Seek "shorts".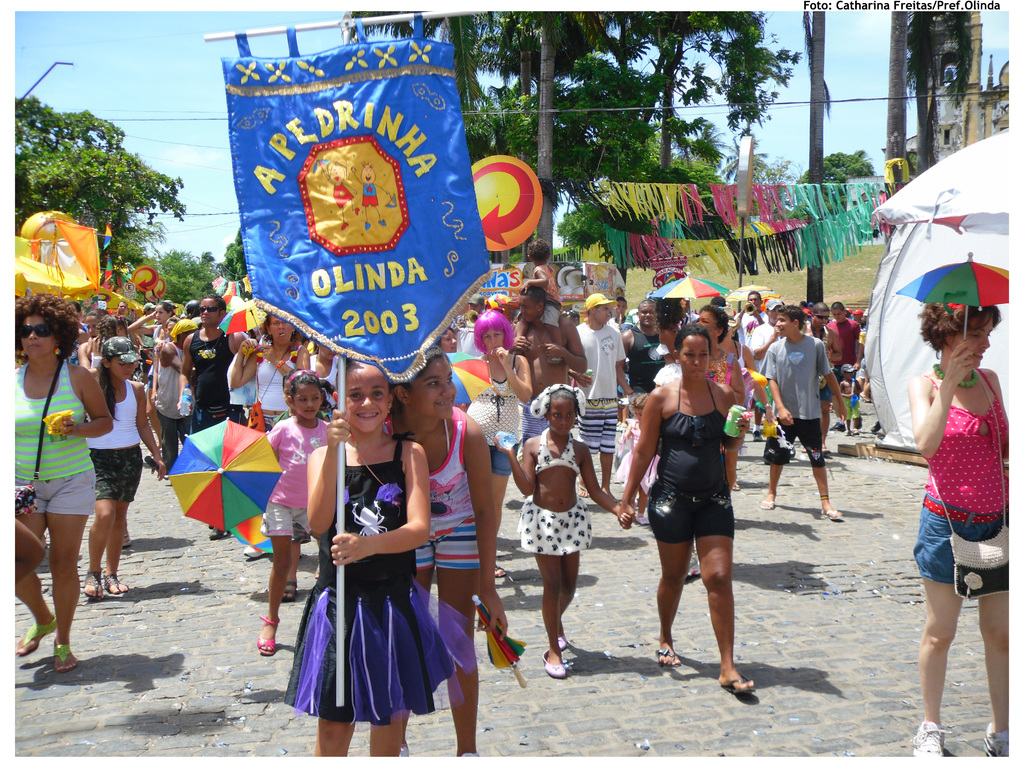
bbox(242, 499, 316, 540).
